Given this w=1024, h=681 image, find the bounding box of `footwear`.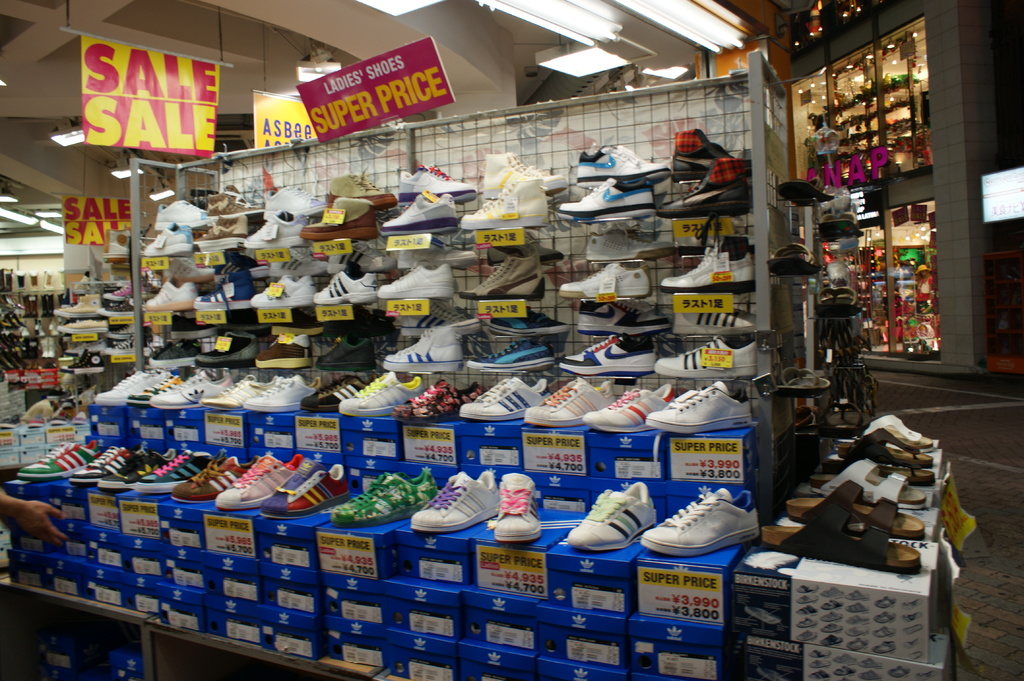
342/467/431/524.
